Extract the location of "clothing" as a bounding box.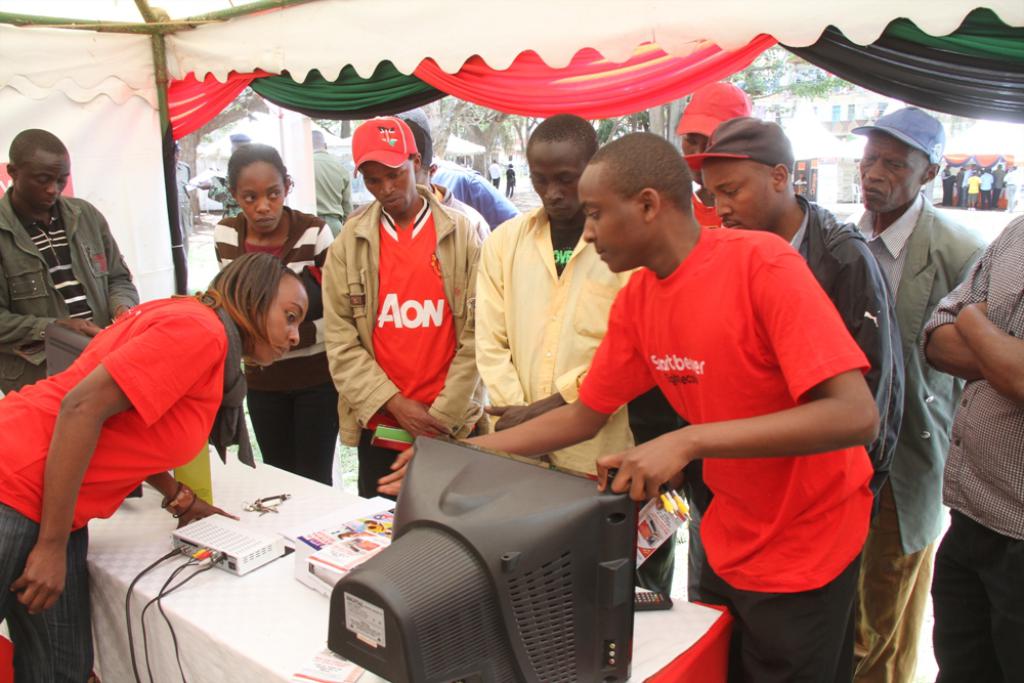
rect(179, 157, 198, 260).
